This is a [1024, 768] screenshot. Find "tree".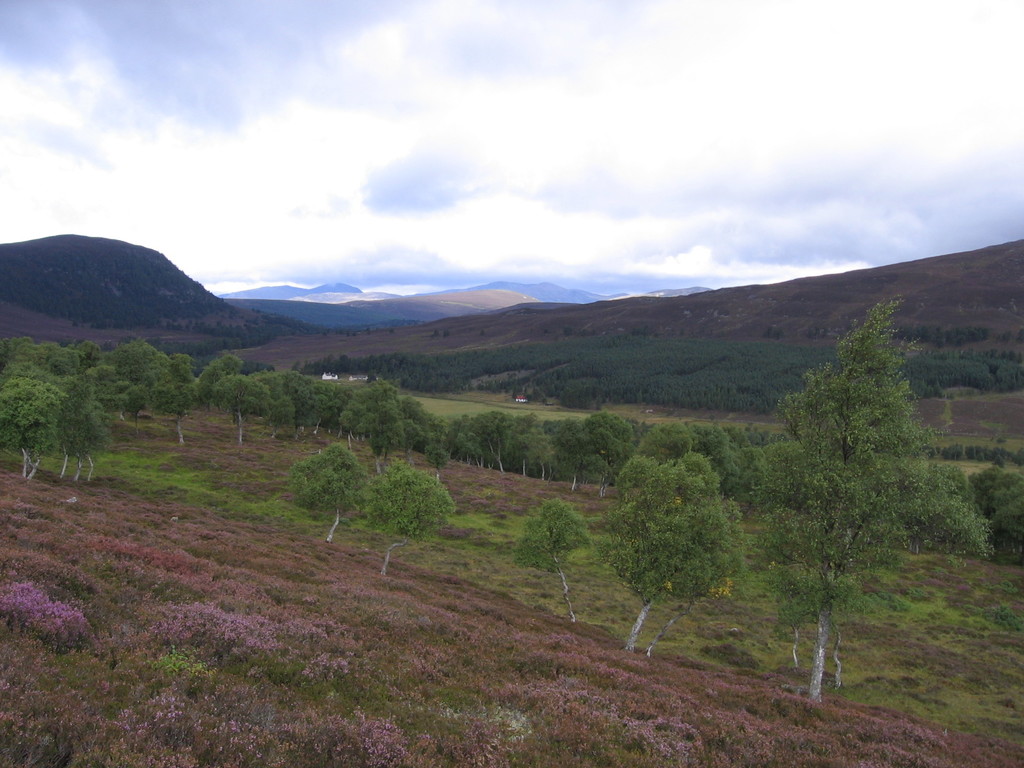
Bounding box: 0, 378, 69, 487.
